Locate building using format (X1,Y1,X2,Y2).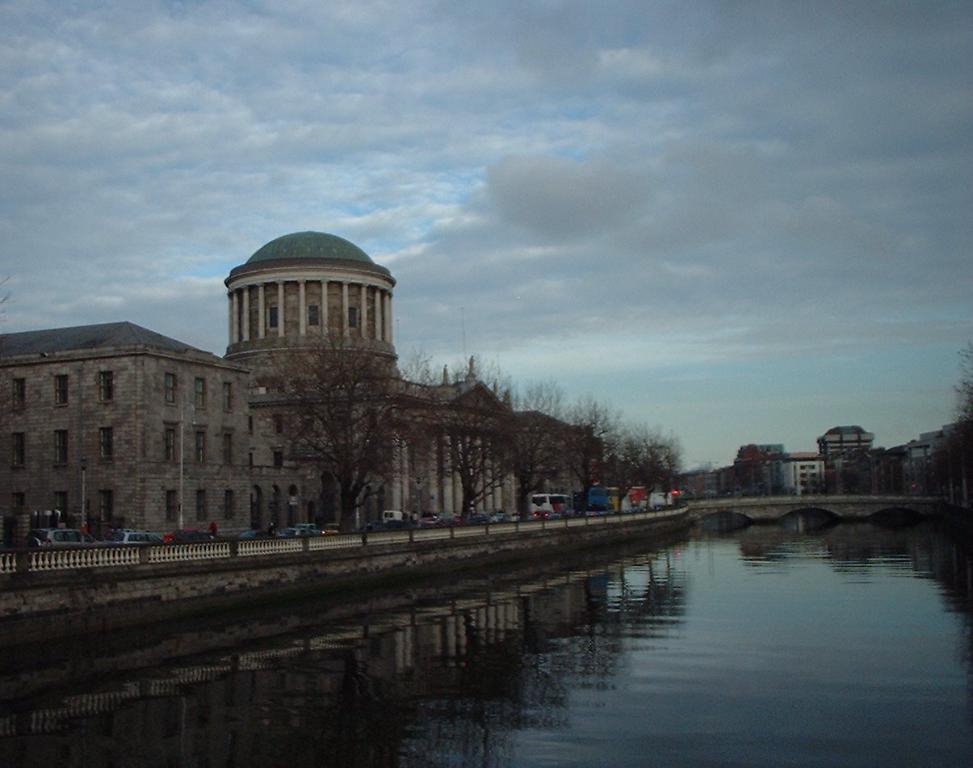
(774,447,827,489).
